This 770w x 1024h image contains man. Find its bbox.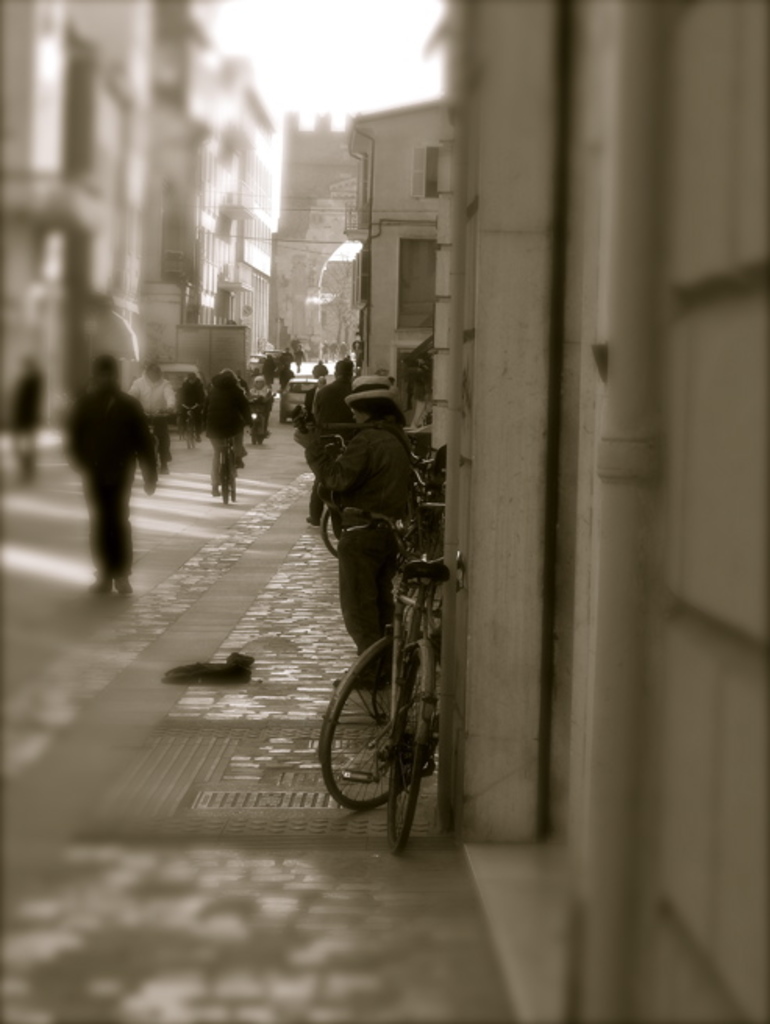
(319, 392, 433, 643).
